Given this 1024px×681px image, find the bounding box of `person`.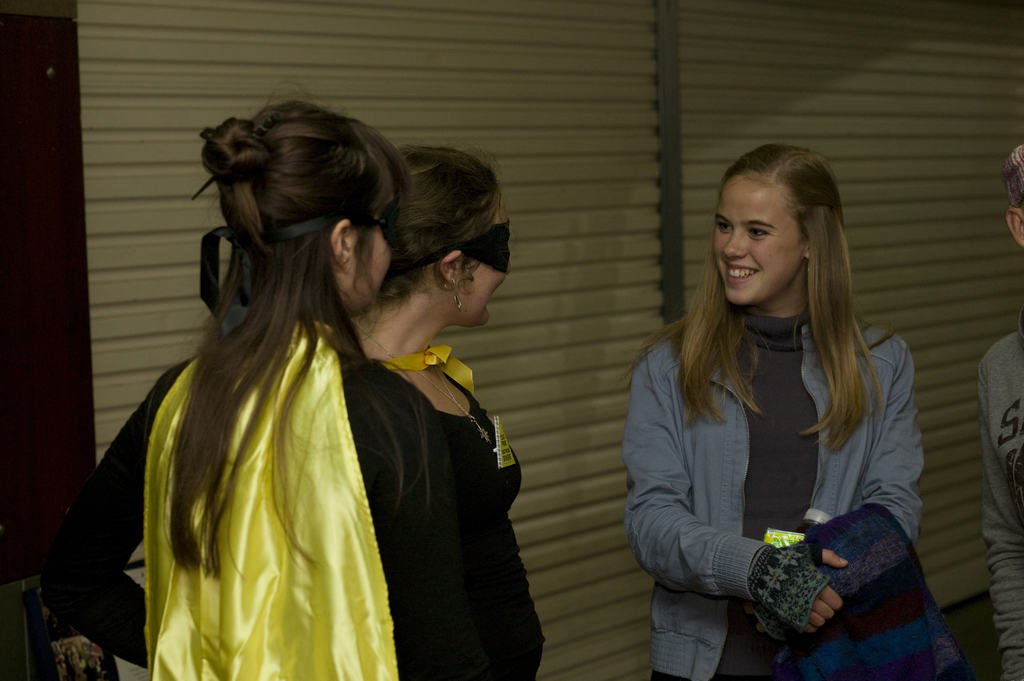
(38, 97, 550, 680).
